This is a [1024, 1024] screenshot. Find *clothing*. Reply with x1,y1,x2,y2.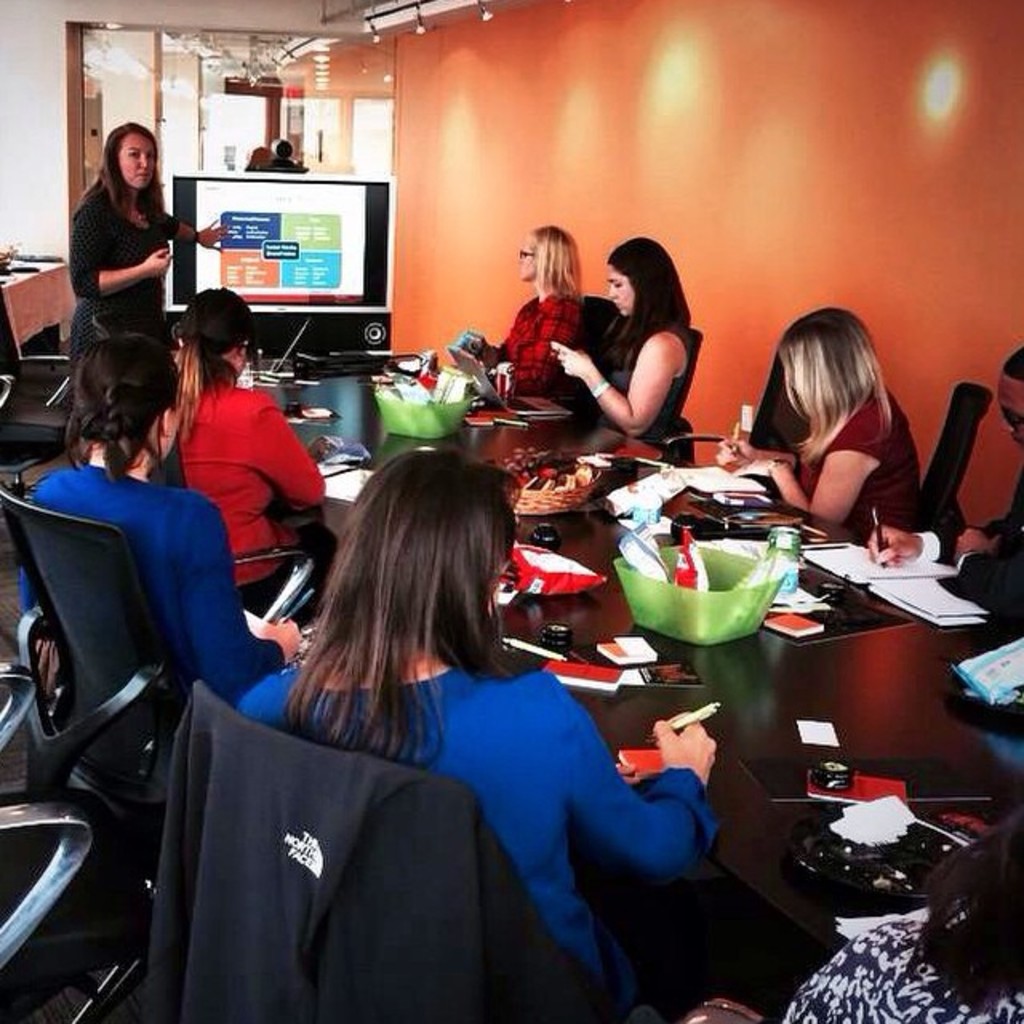
595,322,680,467.
